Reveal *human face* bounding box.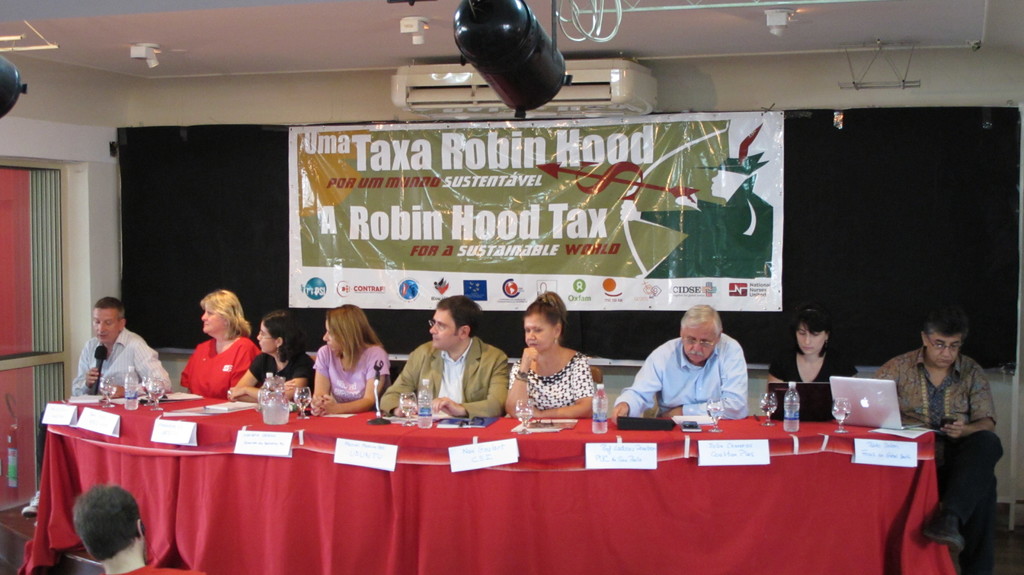
Revealed: box=[203, 303, 224, 329].
